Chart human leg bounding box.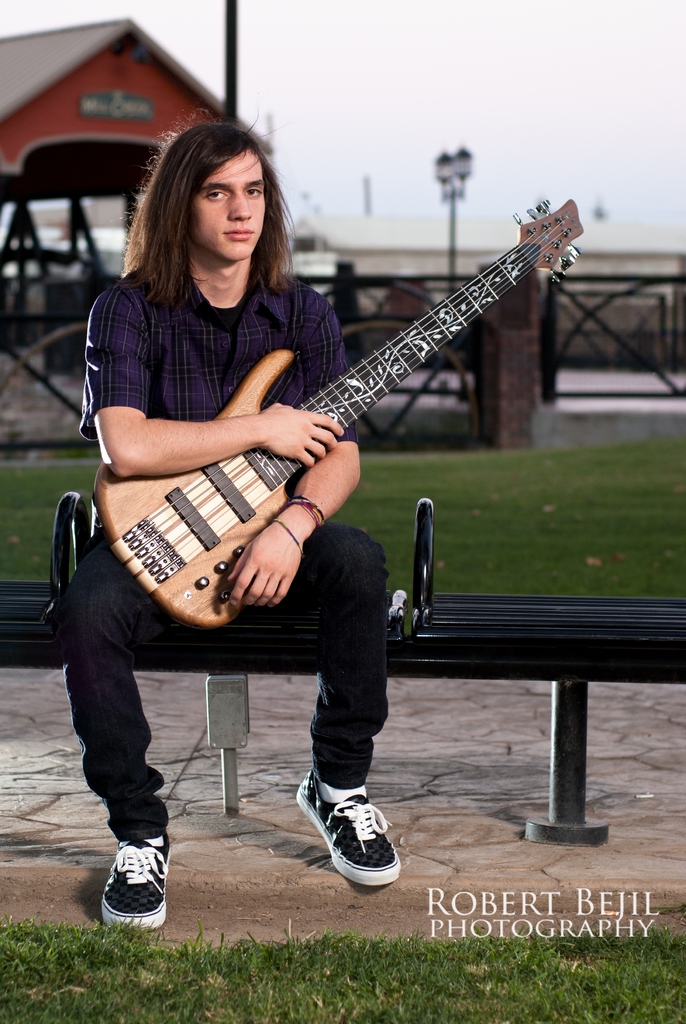
Charted: 97/540/172/933.
